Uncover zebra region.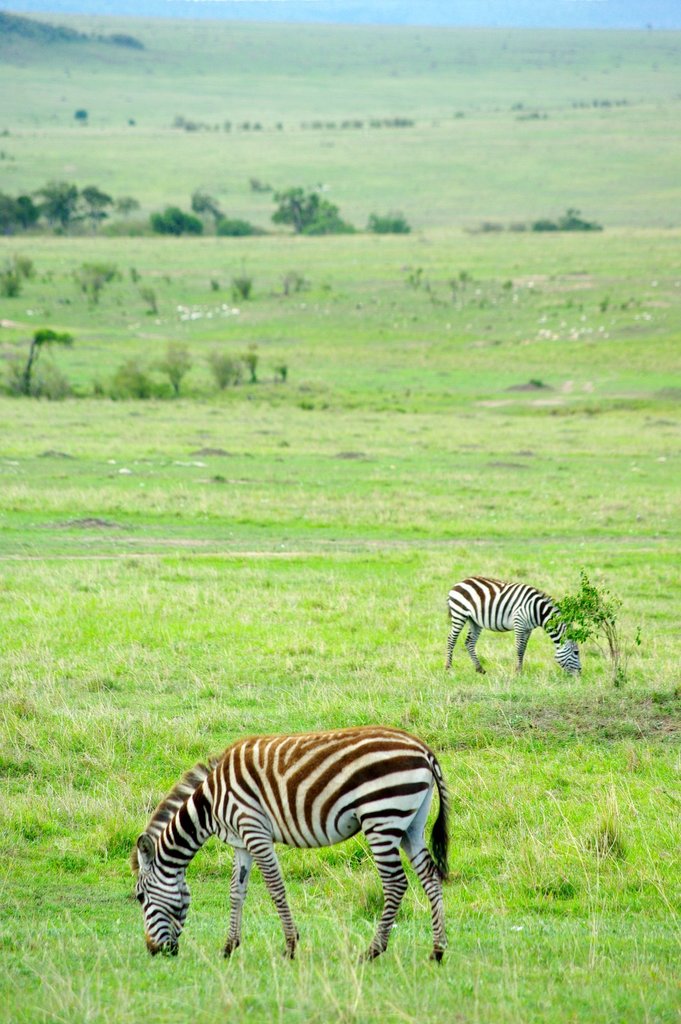
Uncovered: {"x1": 128, "y1": 721, "x2": 452, "y2": 966}.
